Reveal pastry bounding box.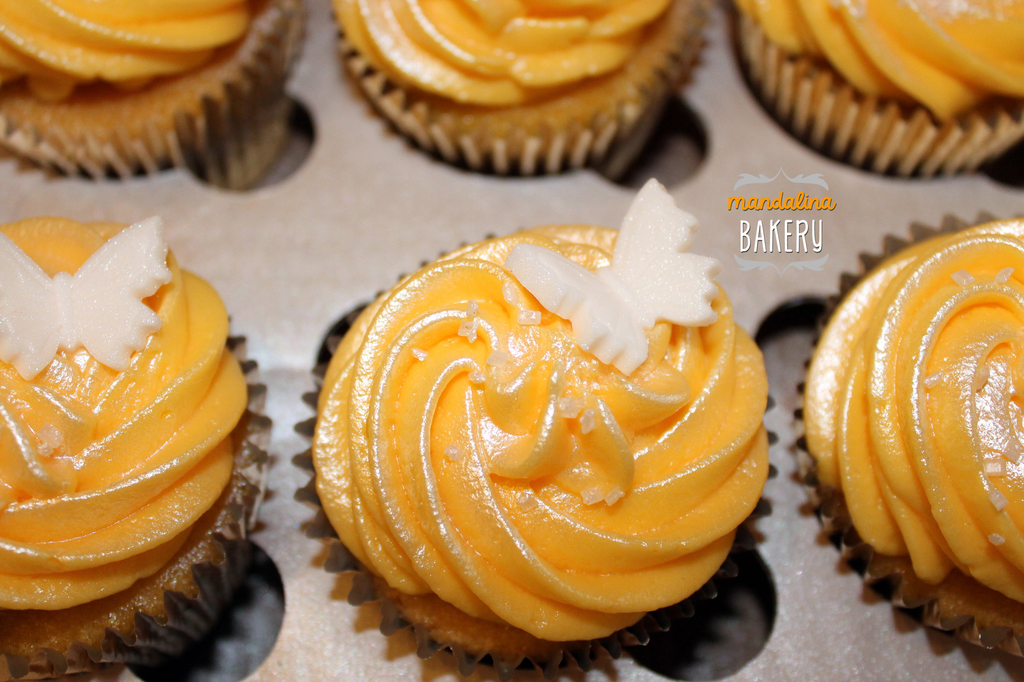
Revealed: <bbox>330, 0, 721, 176</bbox>.
